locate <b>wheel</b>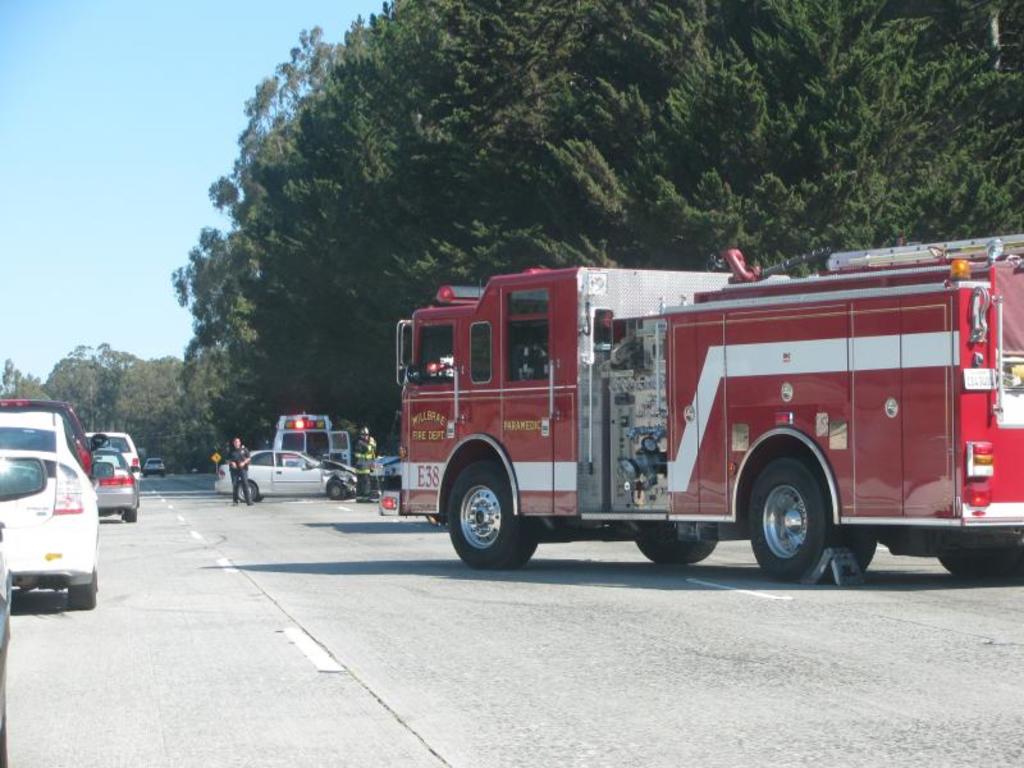
(left=754, top=457, right=846, bottom=575)
